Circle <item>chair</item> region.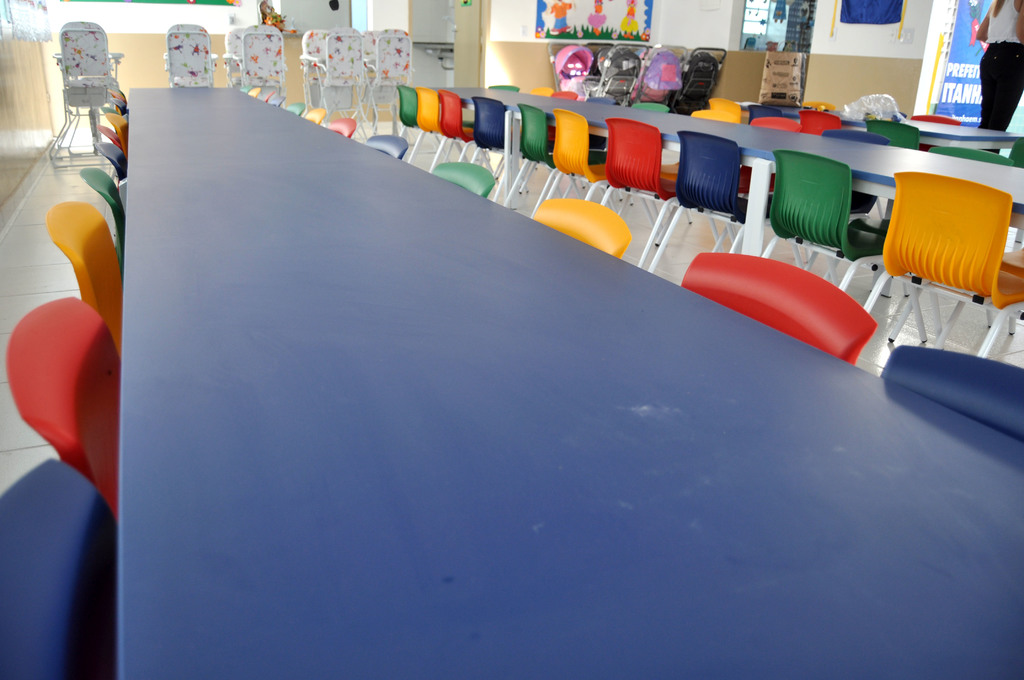
Region: [x1=884, y1=170, x2=1023, y2=334].
